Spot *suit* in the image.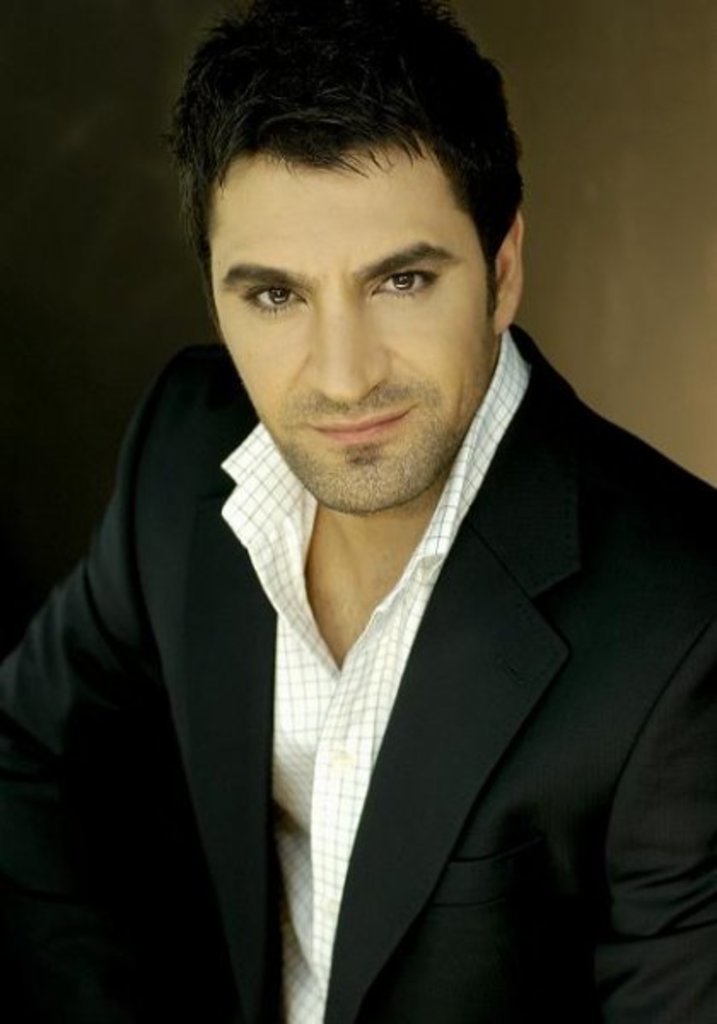
*suit* found at [left=39, top=239, right=673, bottom=1009].
